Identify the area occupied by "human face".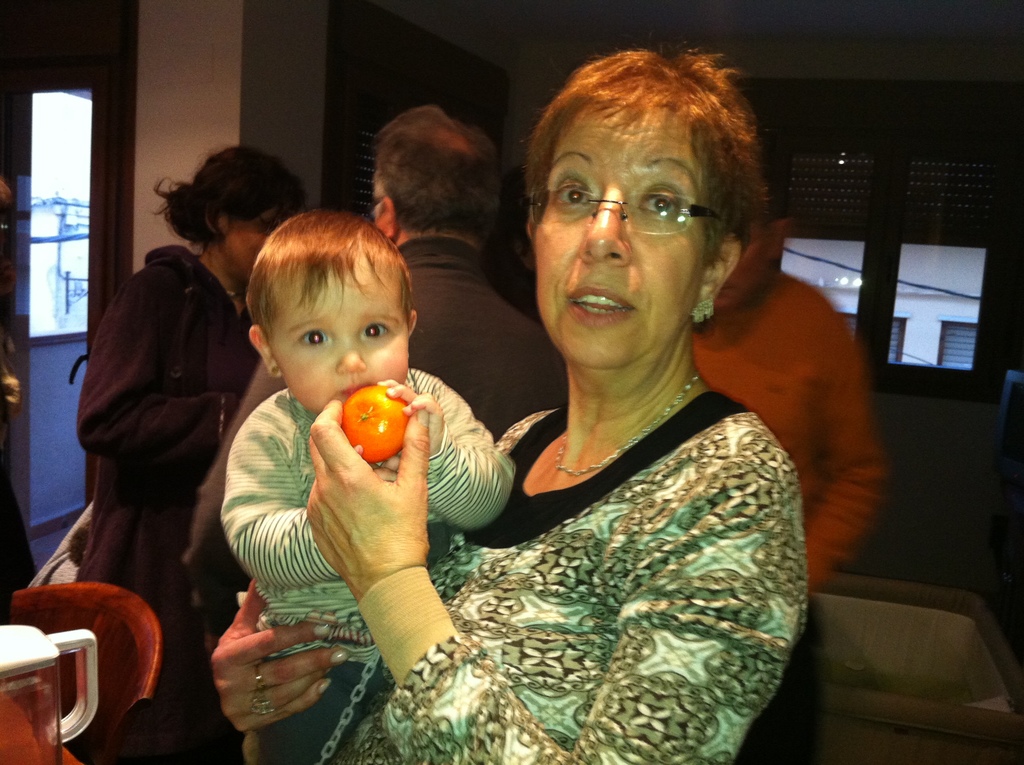
Area: left=538, top=109, right=730, bottom=369.
